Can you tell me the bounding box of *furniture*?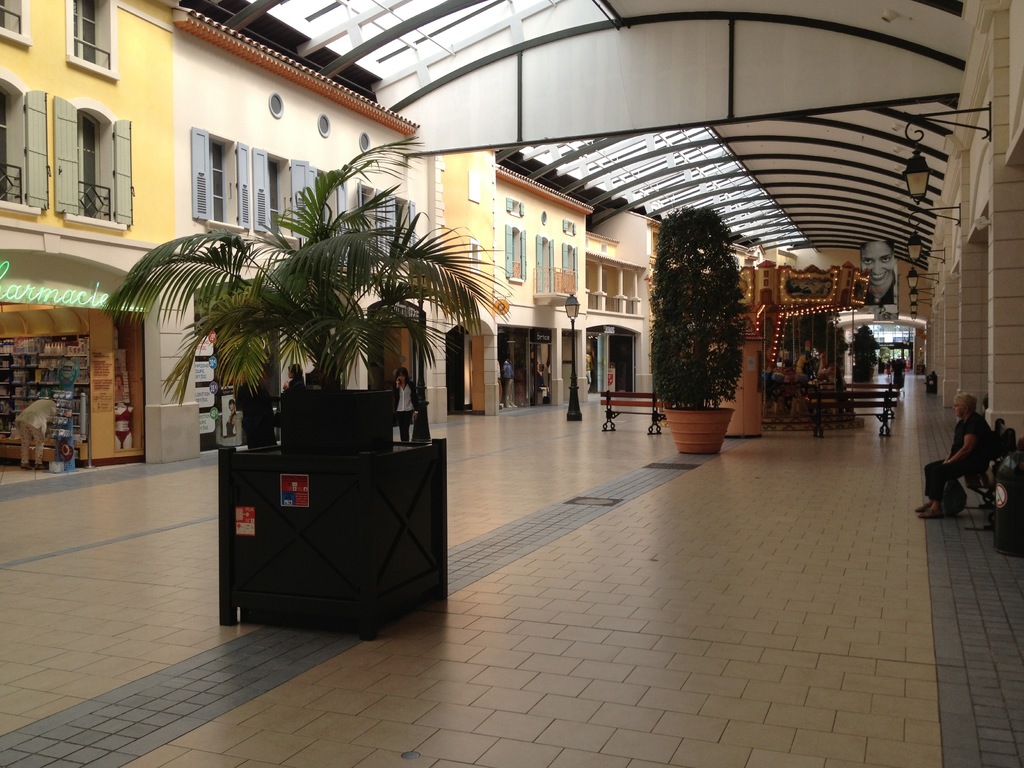
l=965, t=419, r=1017, b=531.
